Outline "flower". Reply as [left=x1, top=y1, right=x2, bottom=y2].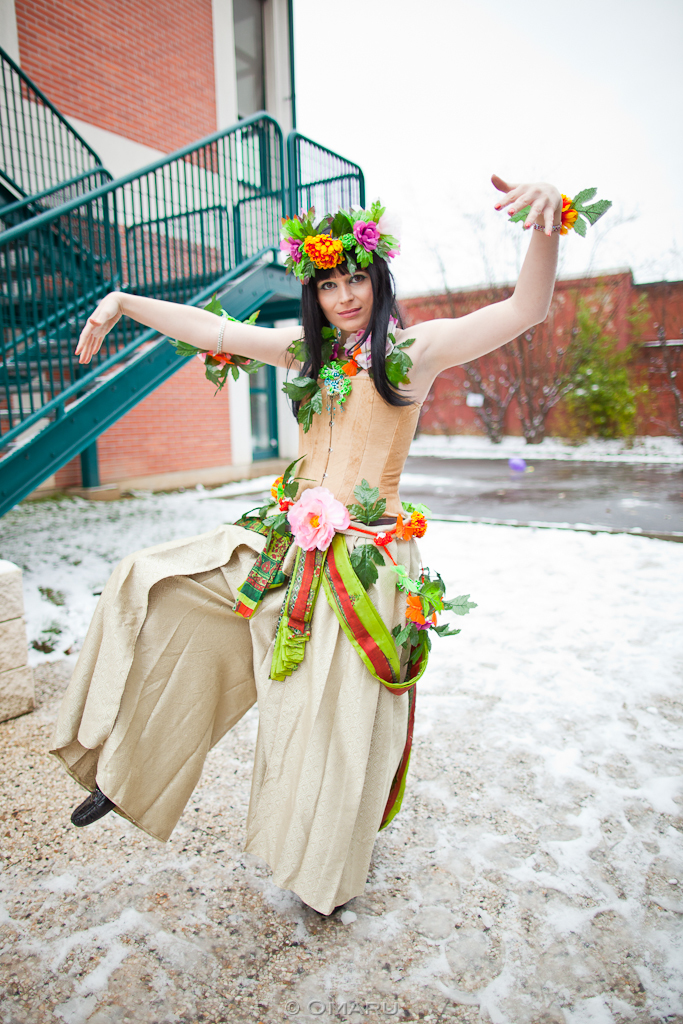
[left=350, top=212, right=387, bottom=251].
